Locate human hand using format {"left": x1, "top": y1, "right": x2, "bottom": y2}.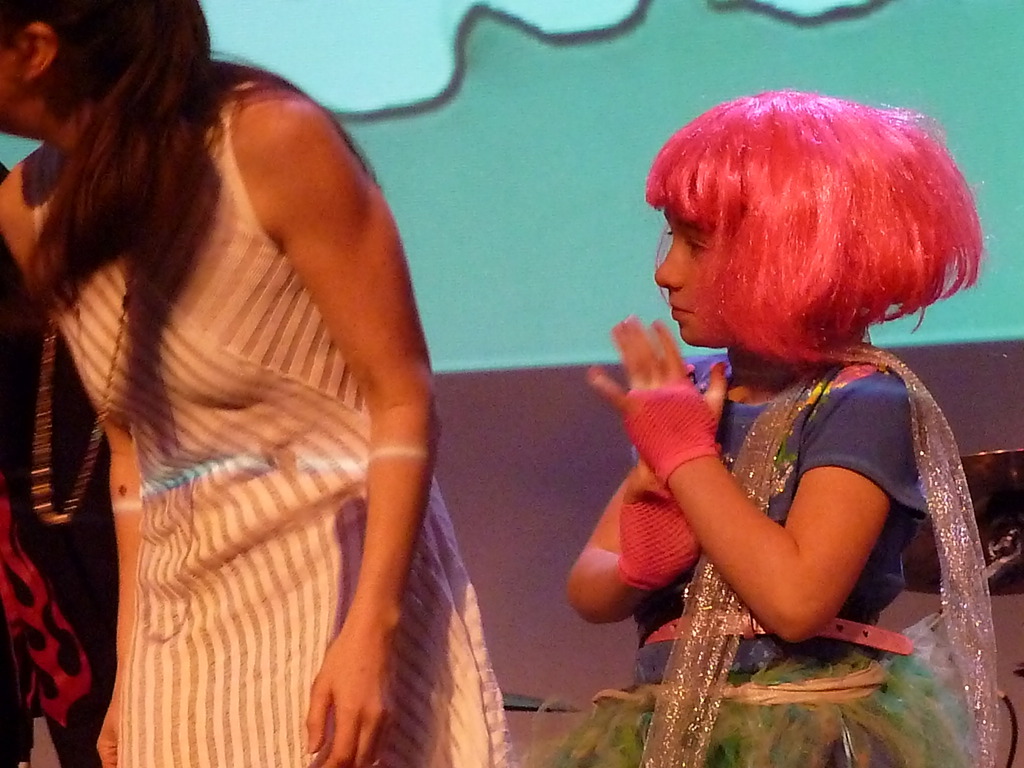
{"left": 586, "top": 310, "right": 729, "bottom": 475}.
